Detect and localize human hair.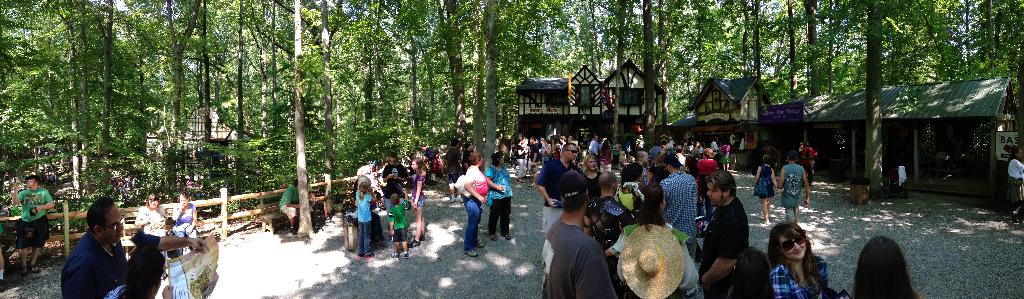
Localized at (490,151,501,166).
